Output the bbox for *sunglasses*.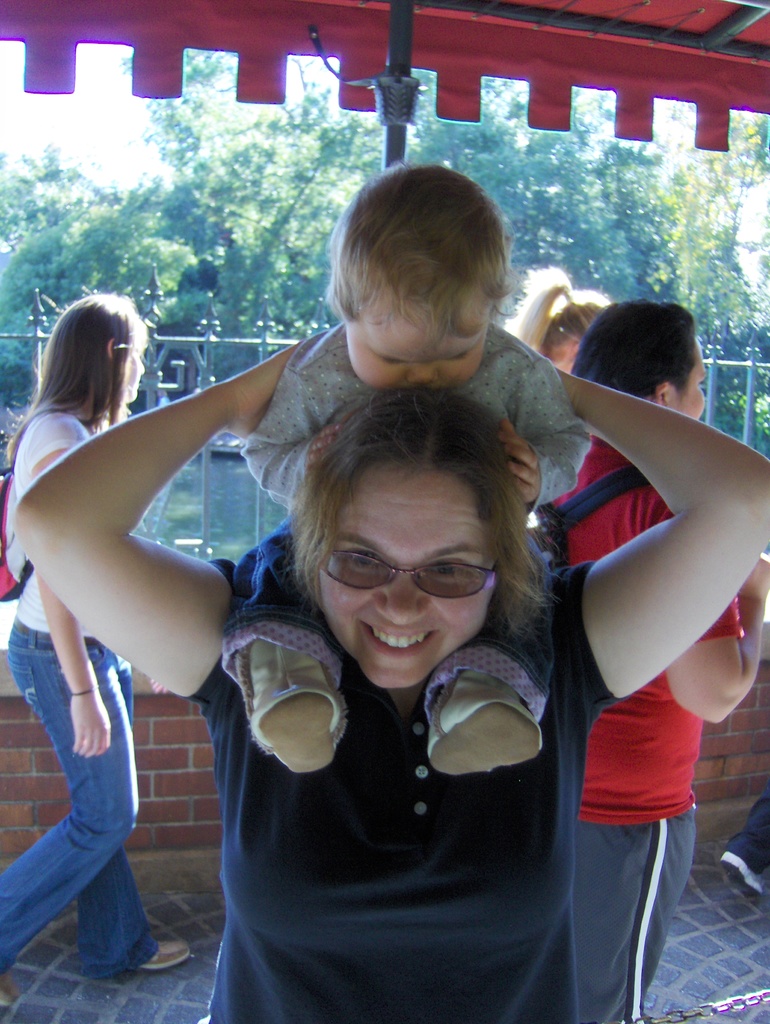
bbox(325, 547, 497, 610).
